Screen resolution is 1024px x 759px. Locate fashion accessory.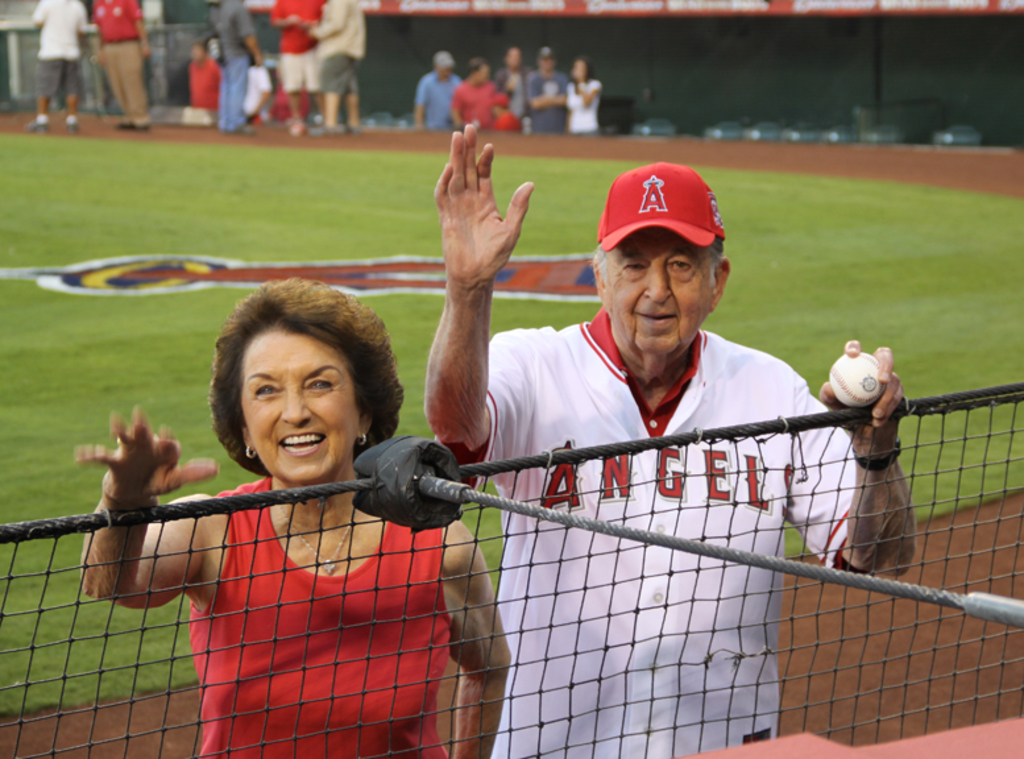
BBox(353, 432, 370, 449).
